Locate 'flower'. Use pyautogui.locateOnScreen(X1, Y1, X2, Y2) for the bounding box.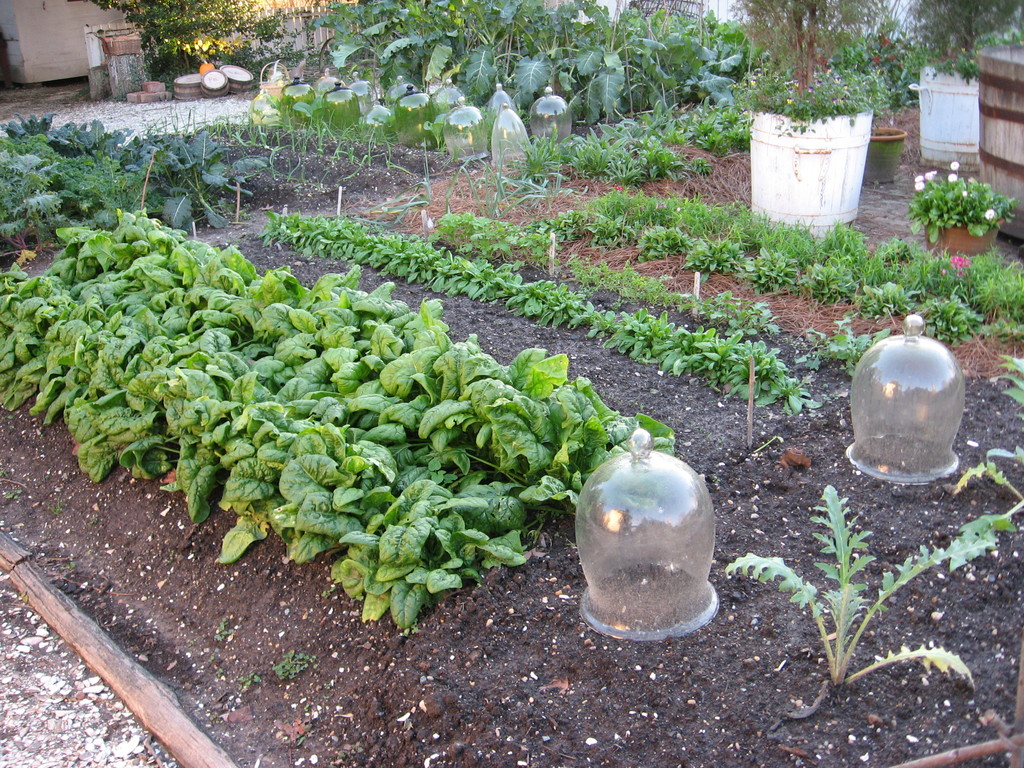
pyautogui.locateOnScreen(924, 172, 936, 182).
